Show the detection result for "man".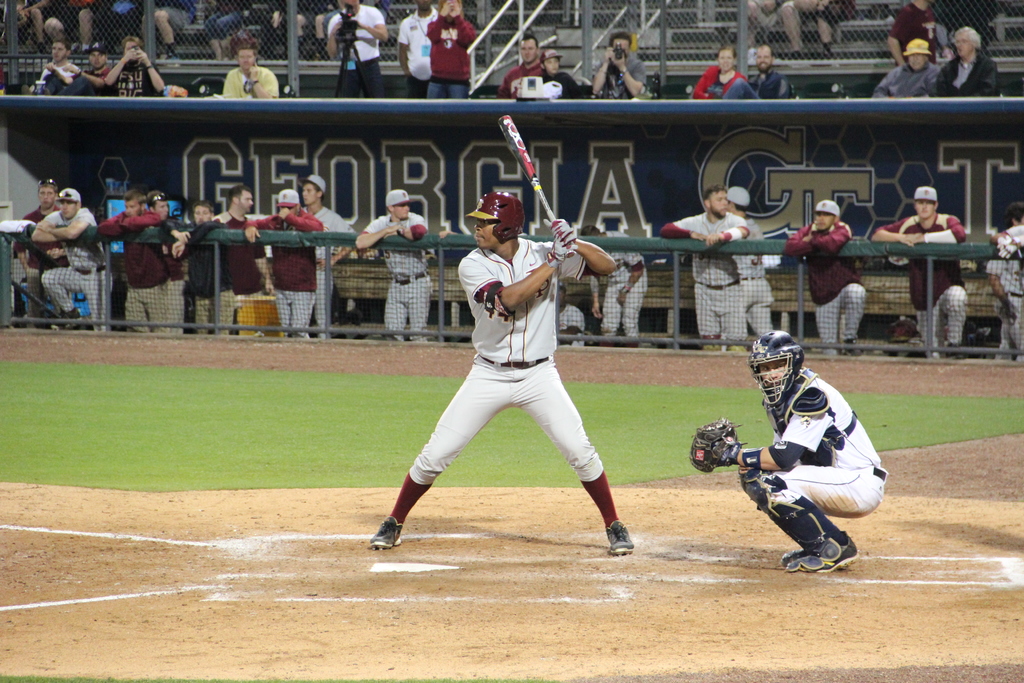
{"x1": 578, "y1": 223, "x2": 648, "y2": 349}.
